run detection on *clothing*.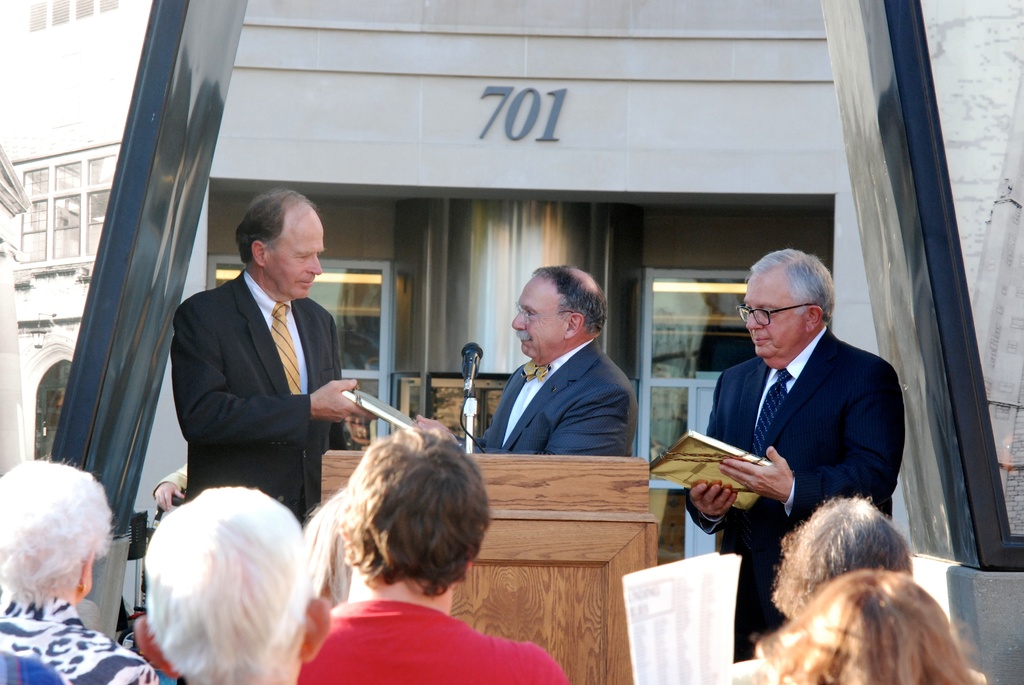
Result: (699,318,908,654).
